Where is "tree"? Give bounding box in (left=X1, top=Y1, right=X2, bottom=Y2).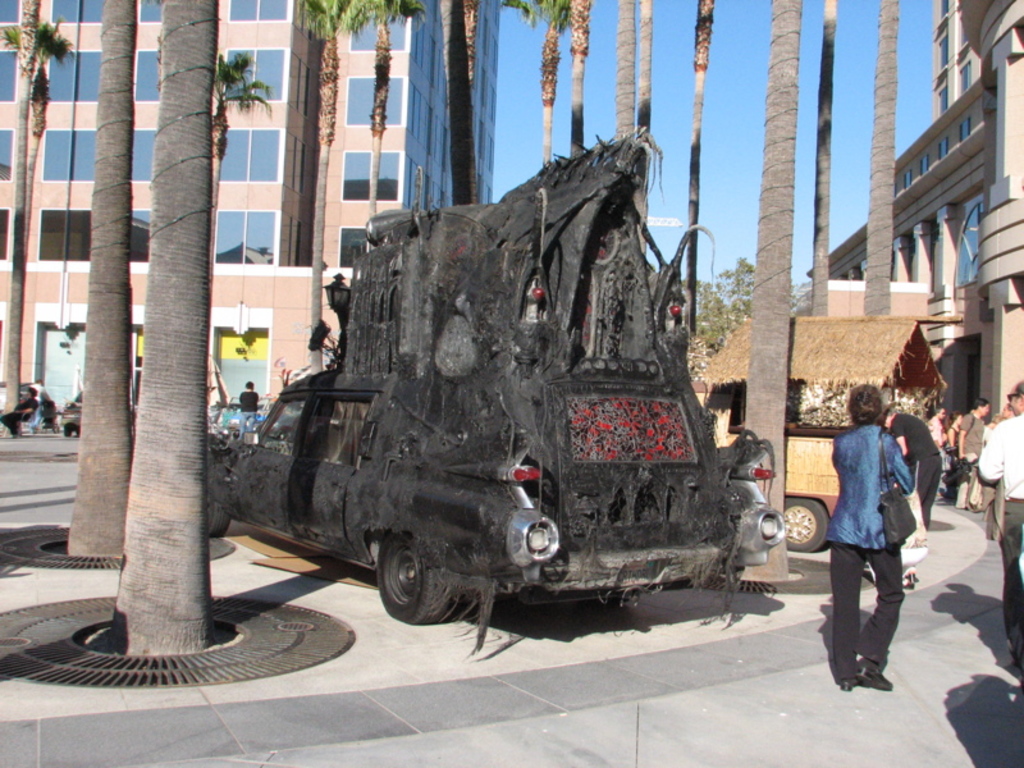
(left=285, top=0, right=353, bottom=375).
